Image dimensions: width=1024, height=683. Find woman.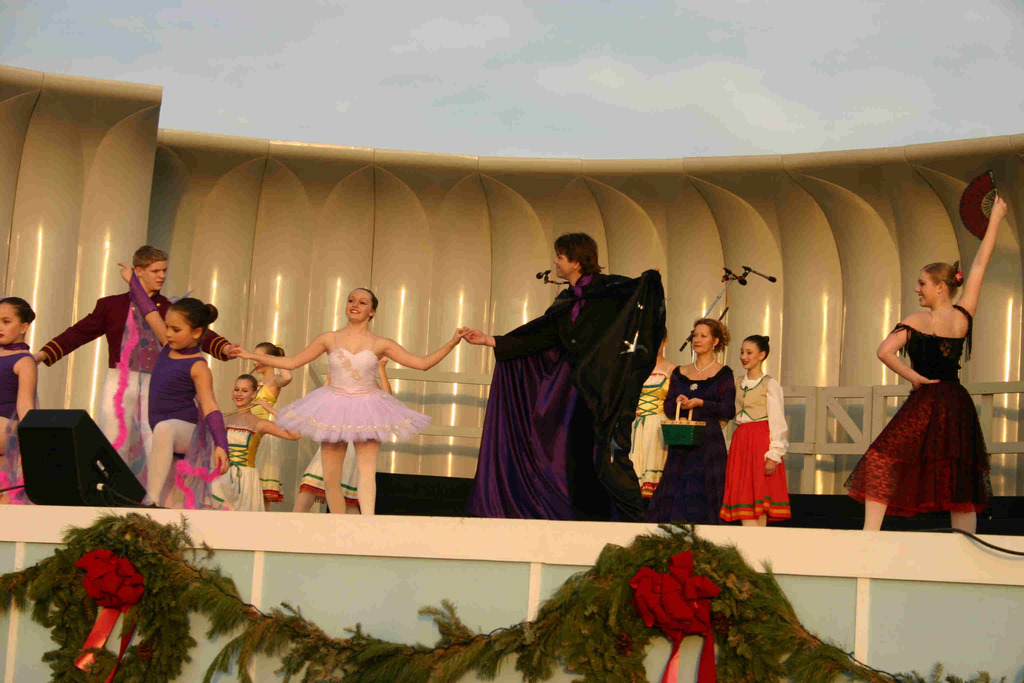
box(209, 372, 303, 509).
